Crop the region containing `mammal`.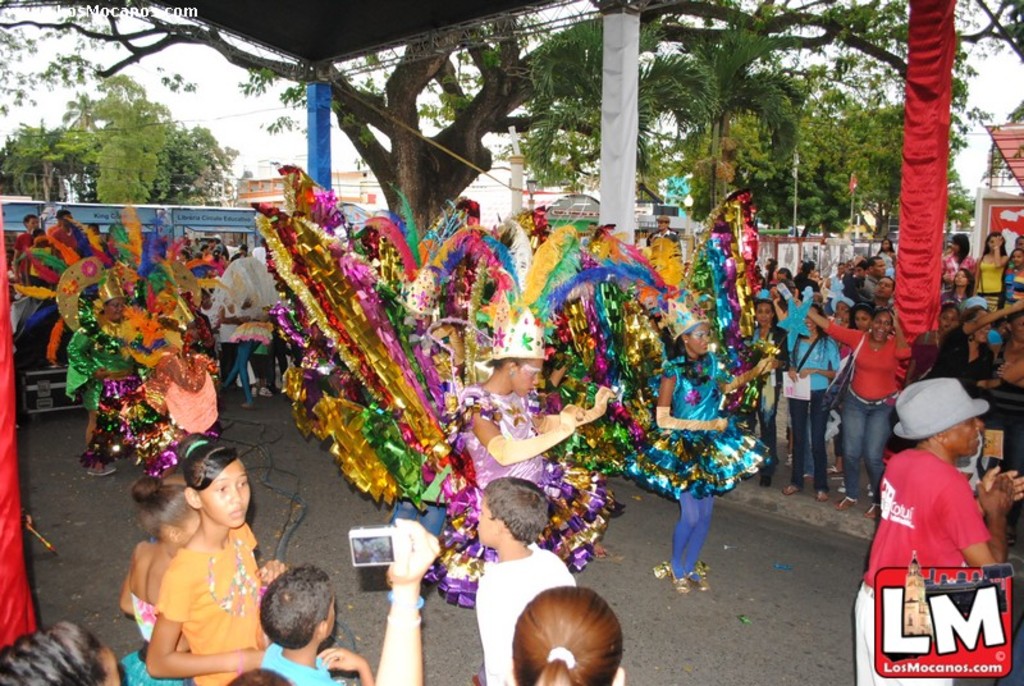
Crop region: 466:471:575:683.
